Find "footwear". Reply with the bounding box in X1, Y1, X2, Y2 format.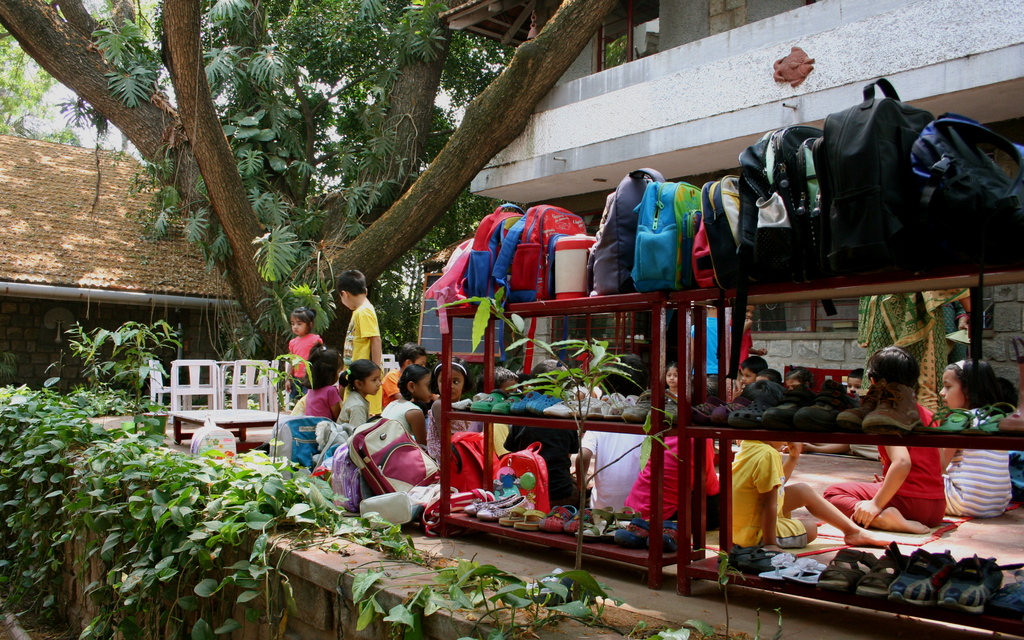
838, 378, 924, 426.
